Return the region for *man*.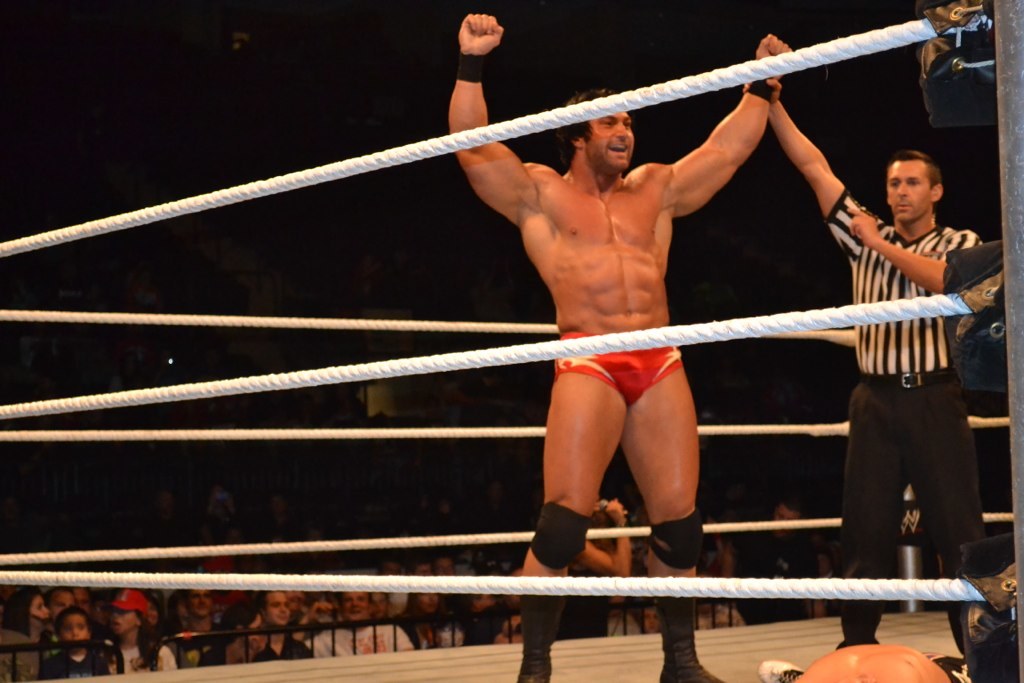
l=435, t=554, r=456, b=575.
